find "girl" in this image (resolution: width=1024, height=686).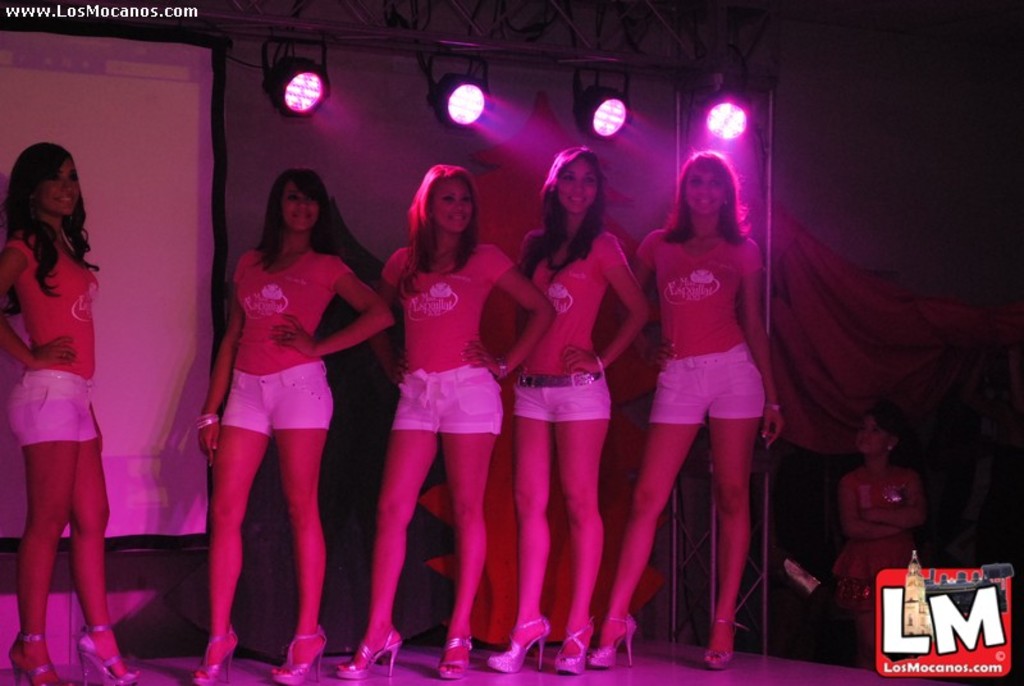
[0,140,143,685].
